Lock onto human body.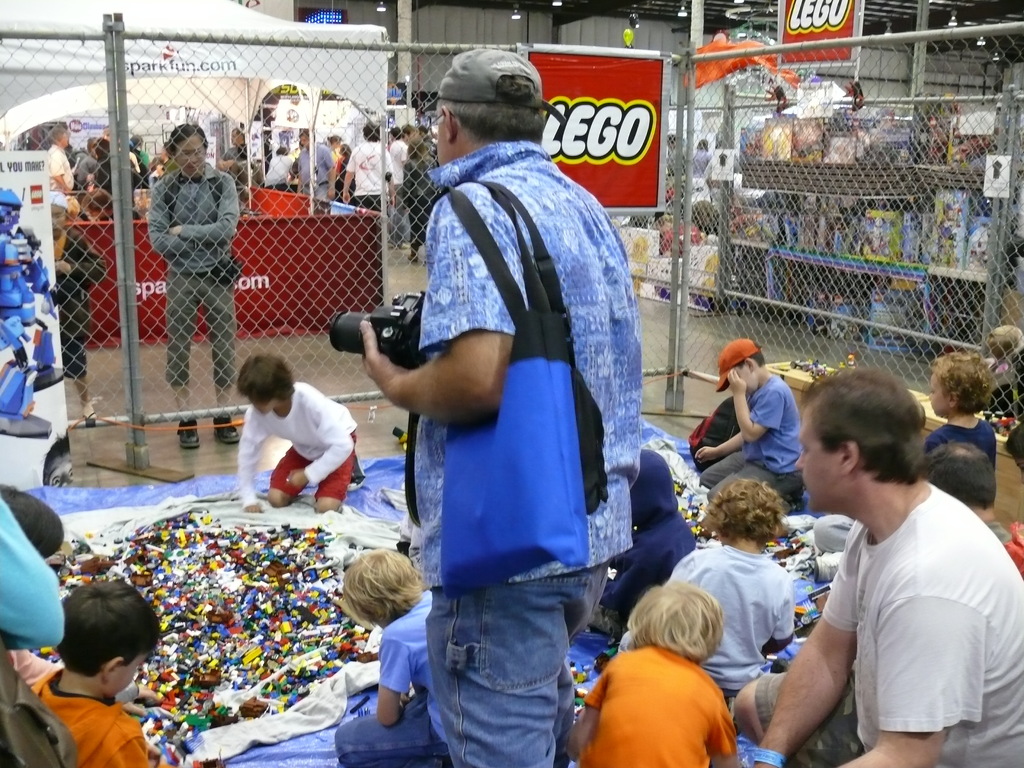
Locked: pyautogui.locateOnScreen(560, 577, 741, 767).
